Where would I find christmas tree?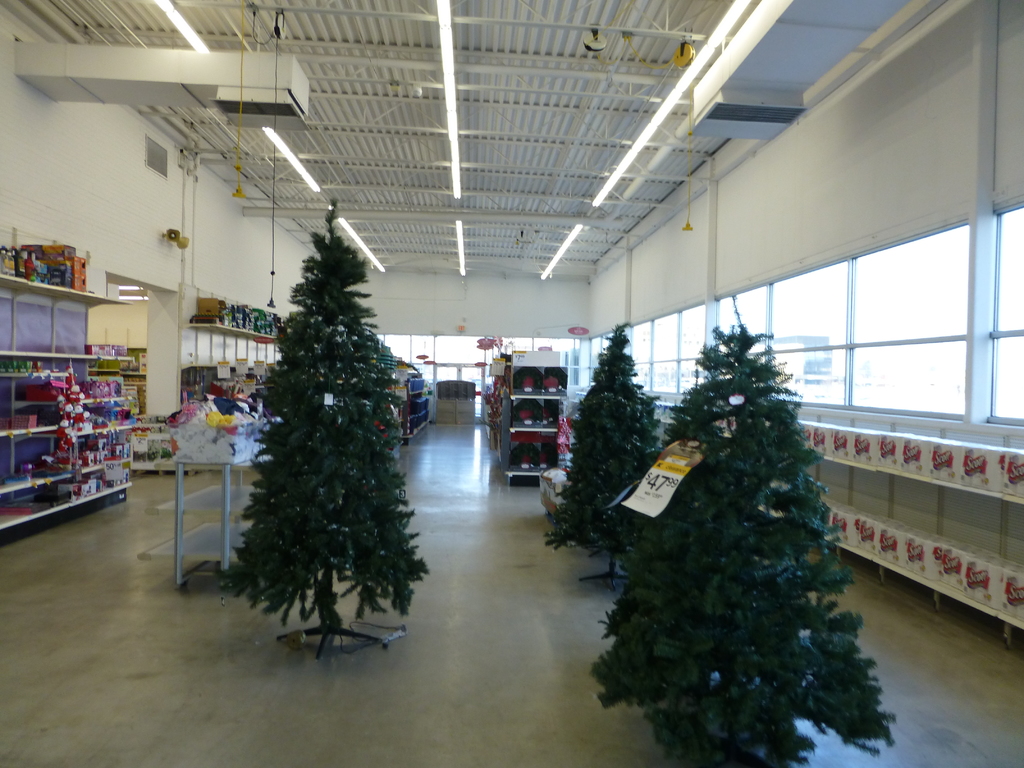
At pyautogui.locateOnScreen(540, 320, 666, 578).
